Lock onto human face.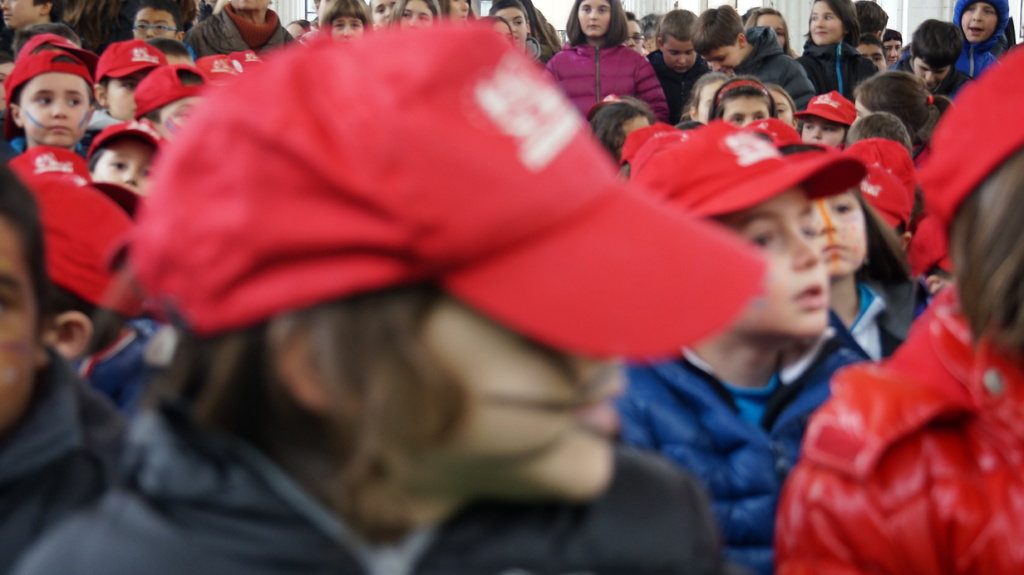
Locked: bbox=[643, 24, 660, 53].
